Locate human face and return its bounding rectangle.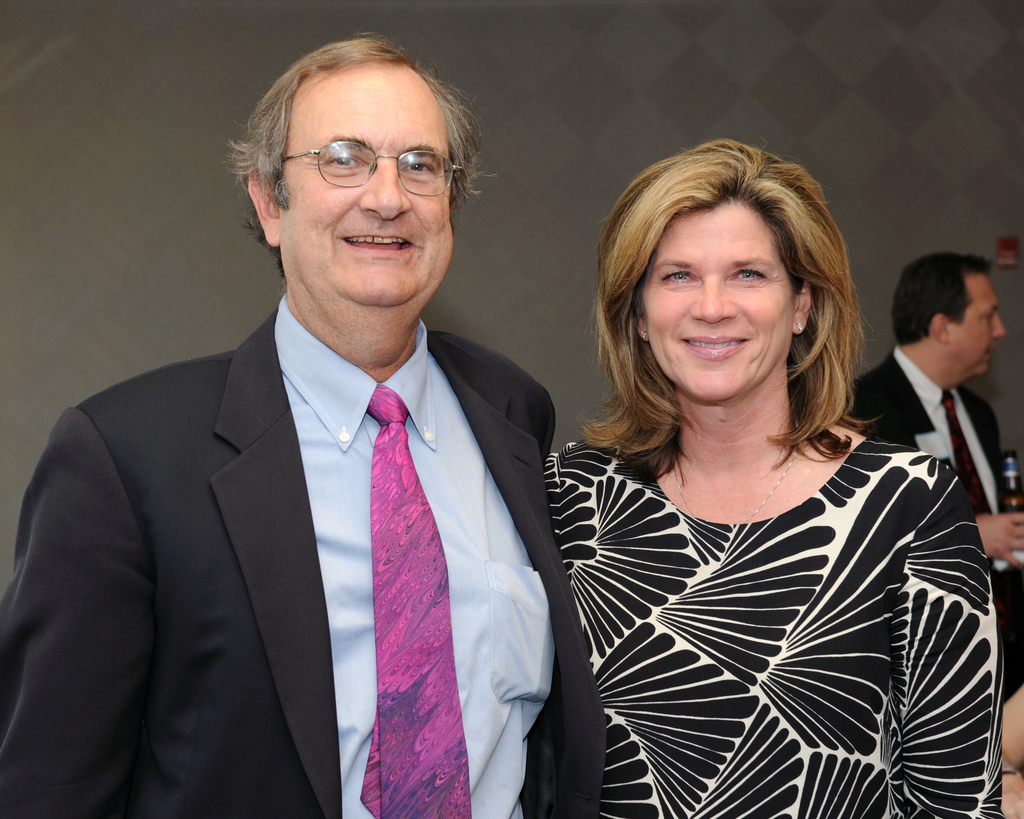
645, 208, 793, 399.
